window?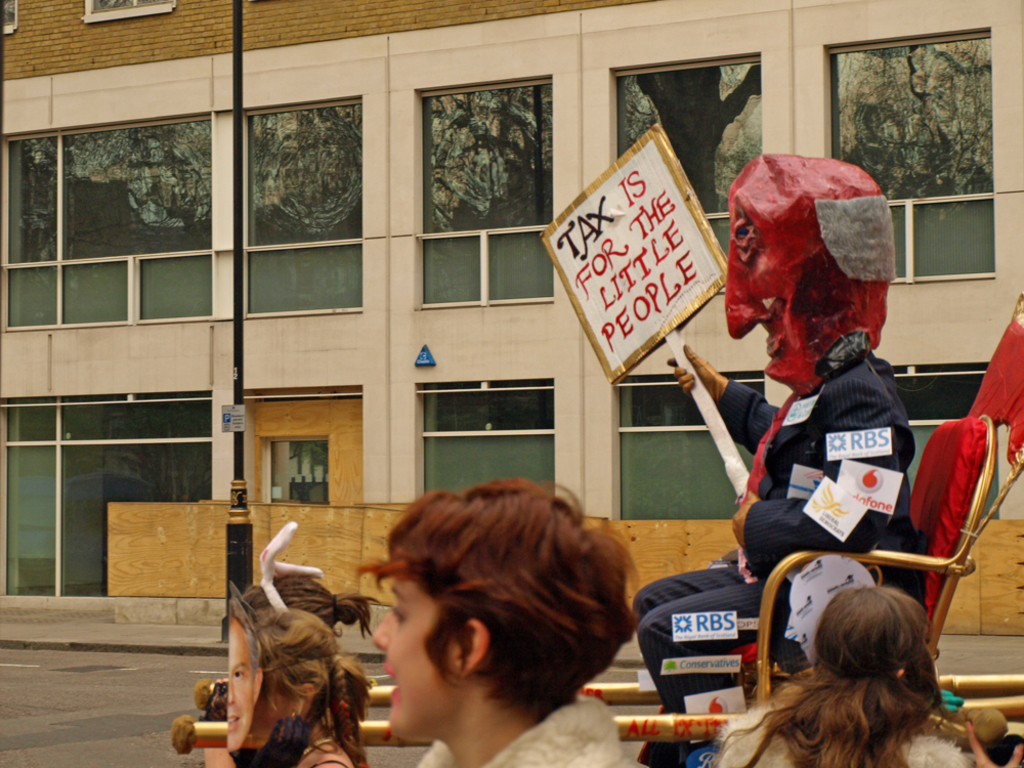
889, 206, 909, 280
